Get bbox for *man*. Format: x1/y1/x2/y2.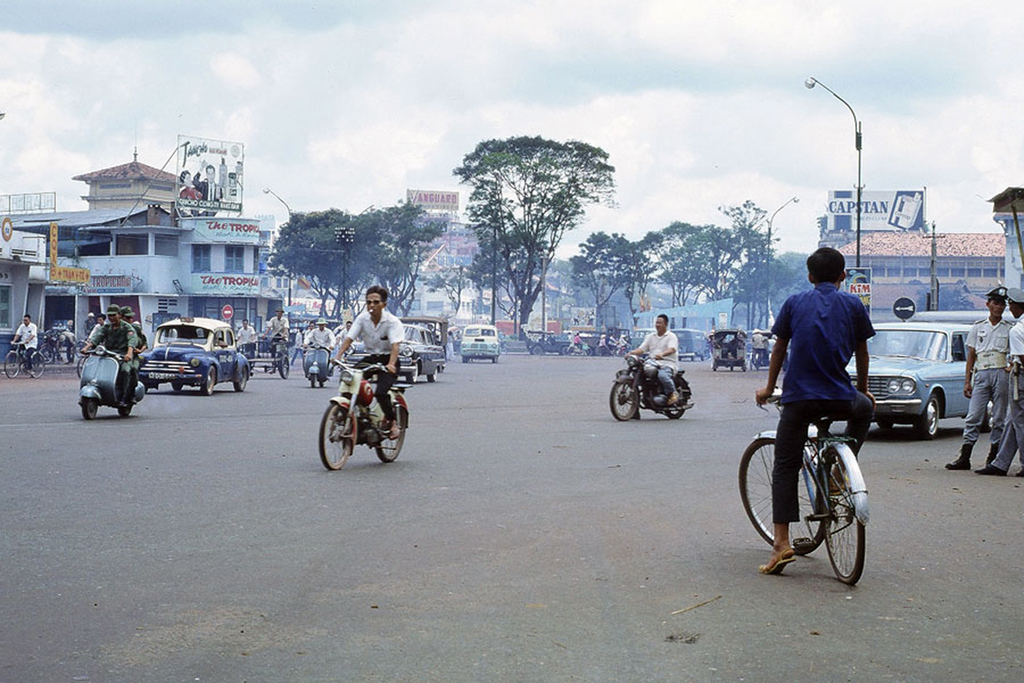
766/250/896/511.
